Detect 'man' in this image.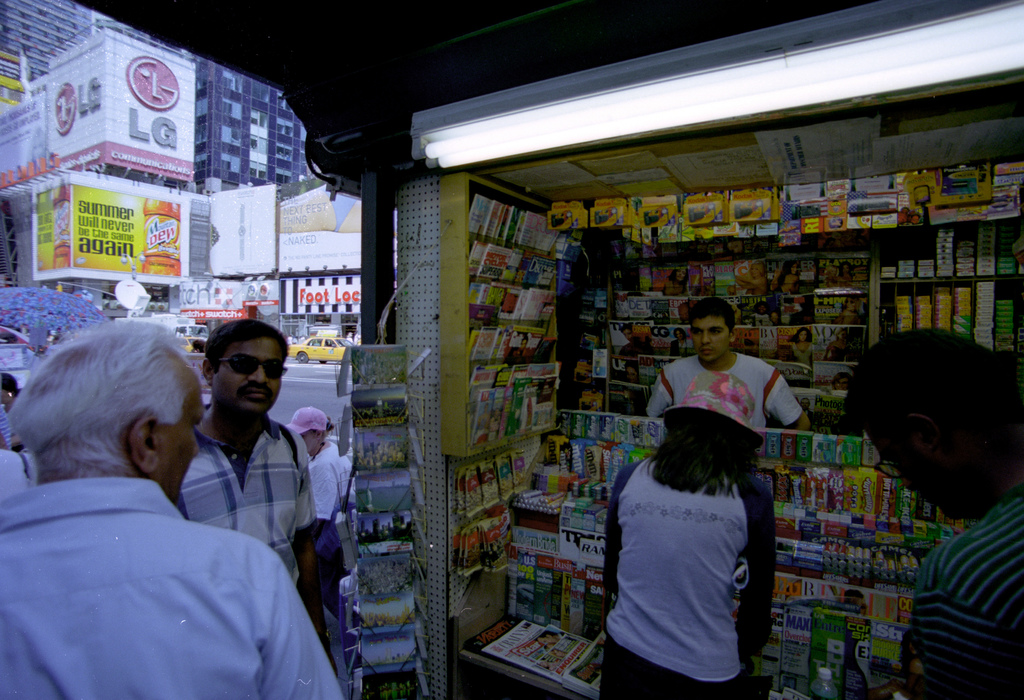
Detection: 0/318/346/699.
